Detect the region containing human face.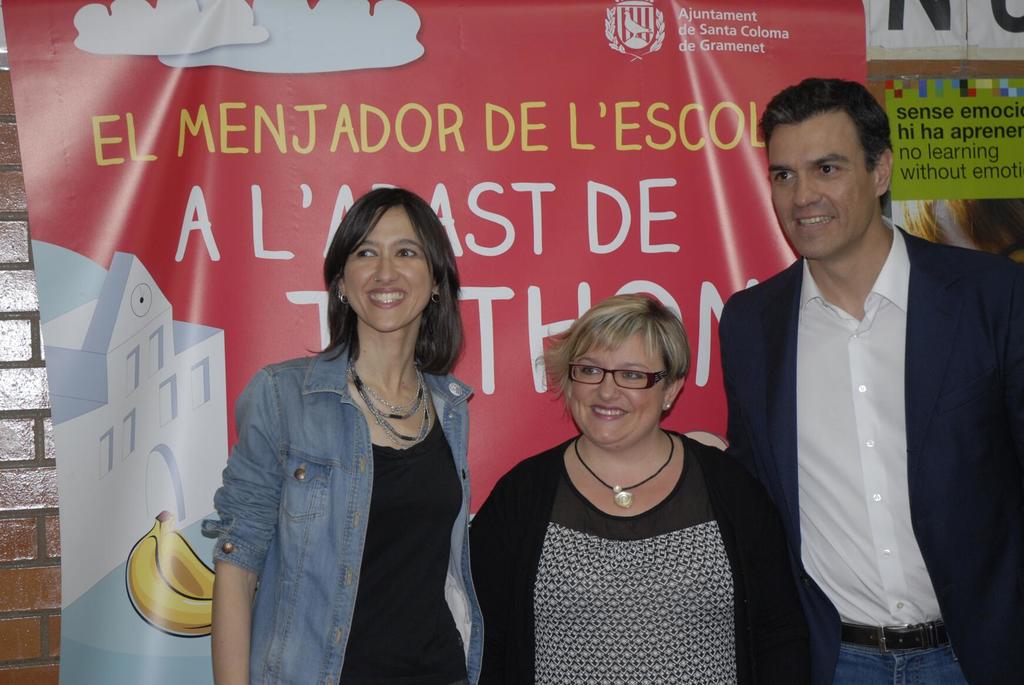
<box>344,205,432,331</box>.
